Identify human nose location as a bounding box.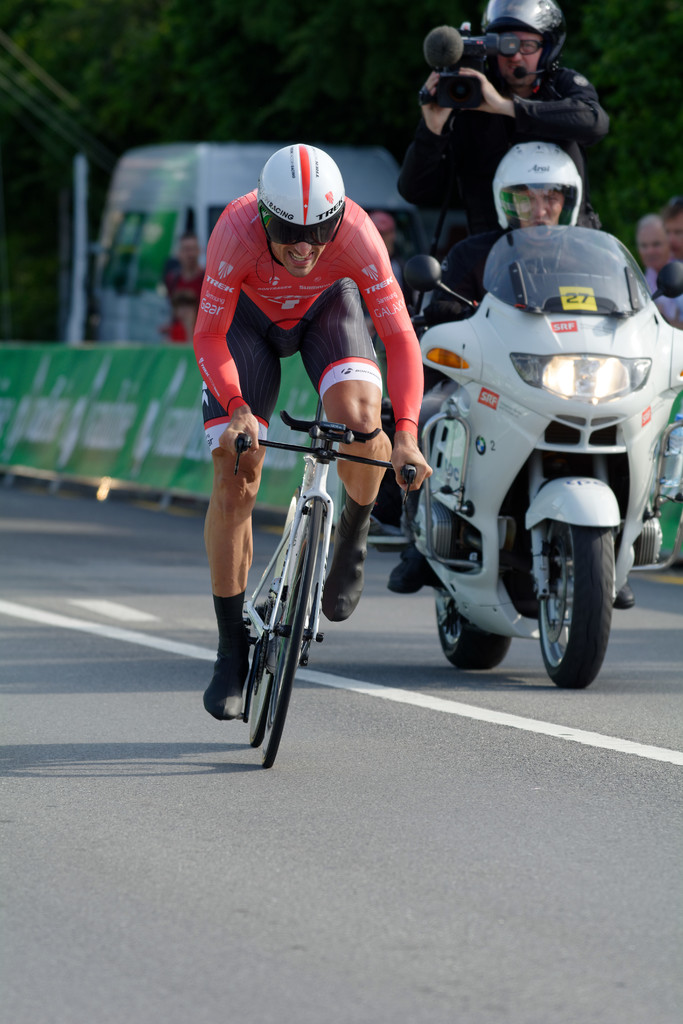
box(516, 49, 521, 63).
